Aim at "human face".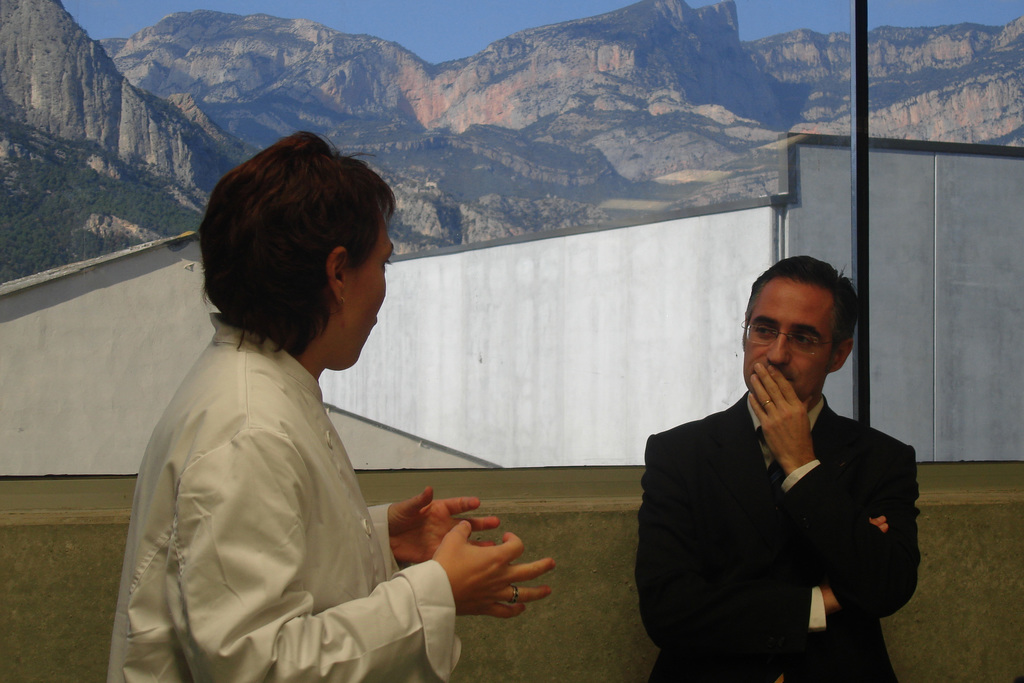
Aimed at l=742, t=284, r=835, b=399.
